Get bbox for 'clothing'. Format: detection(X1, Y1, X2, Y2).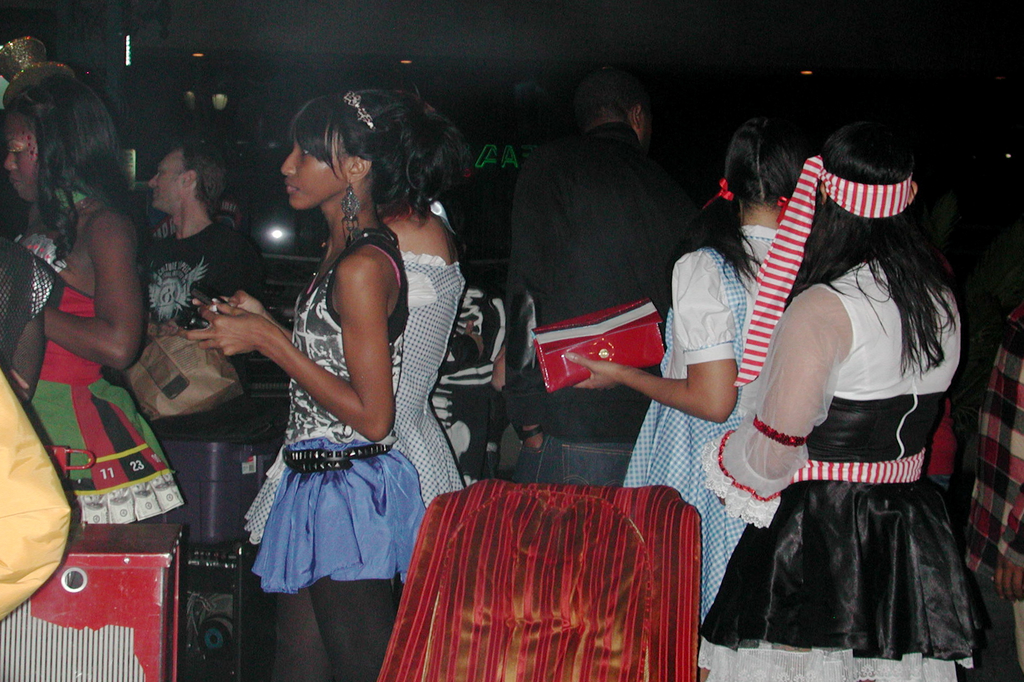
detection(507, 118, 719, 481).
